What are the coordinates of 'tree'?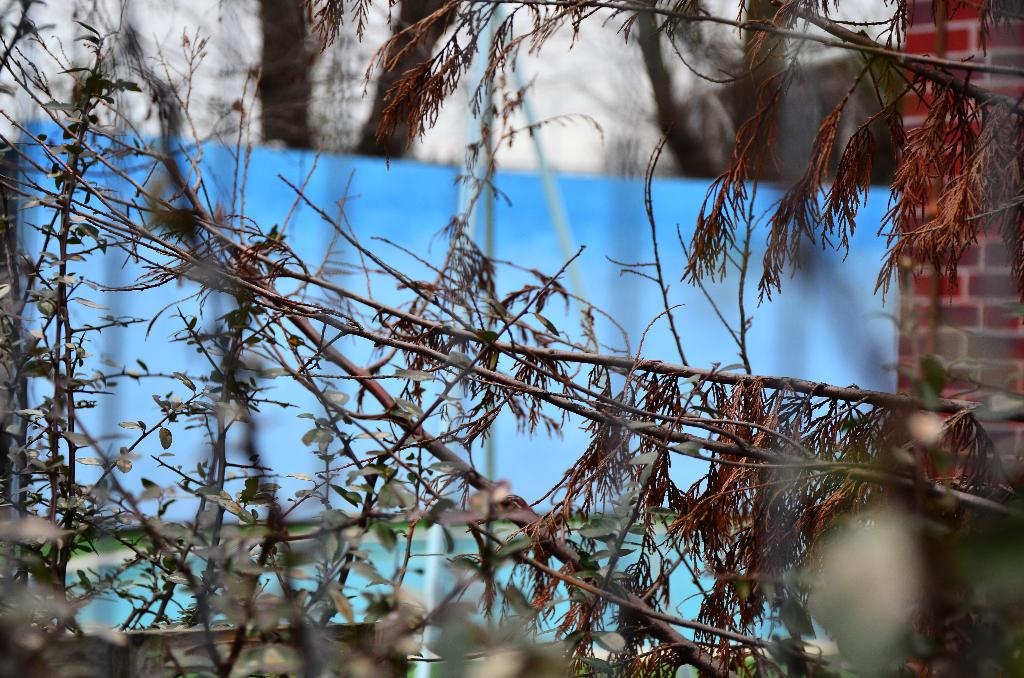
x1=626 y1=0 x2=831 y2=195.
